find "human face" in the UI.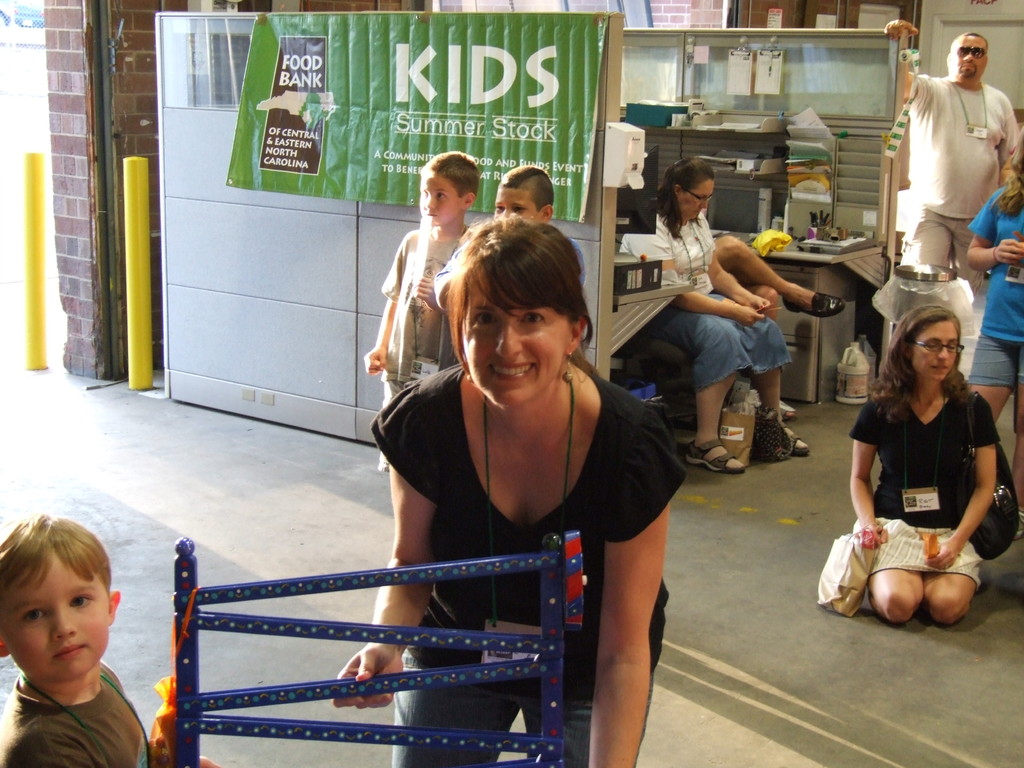
UI element at crop(913, 320, 962, 378).
